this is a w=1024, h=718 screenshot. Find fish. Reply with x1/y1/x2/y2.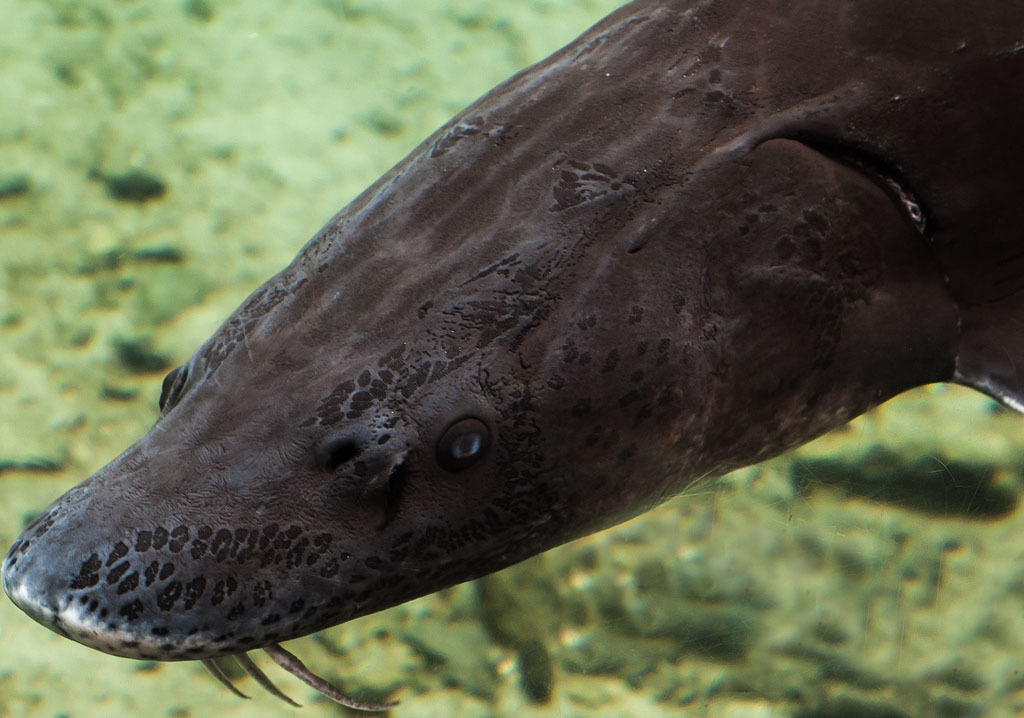
0/28/928/710.
